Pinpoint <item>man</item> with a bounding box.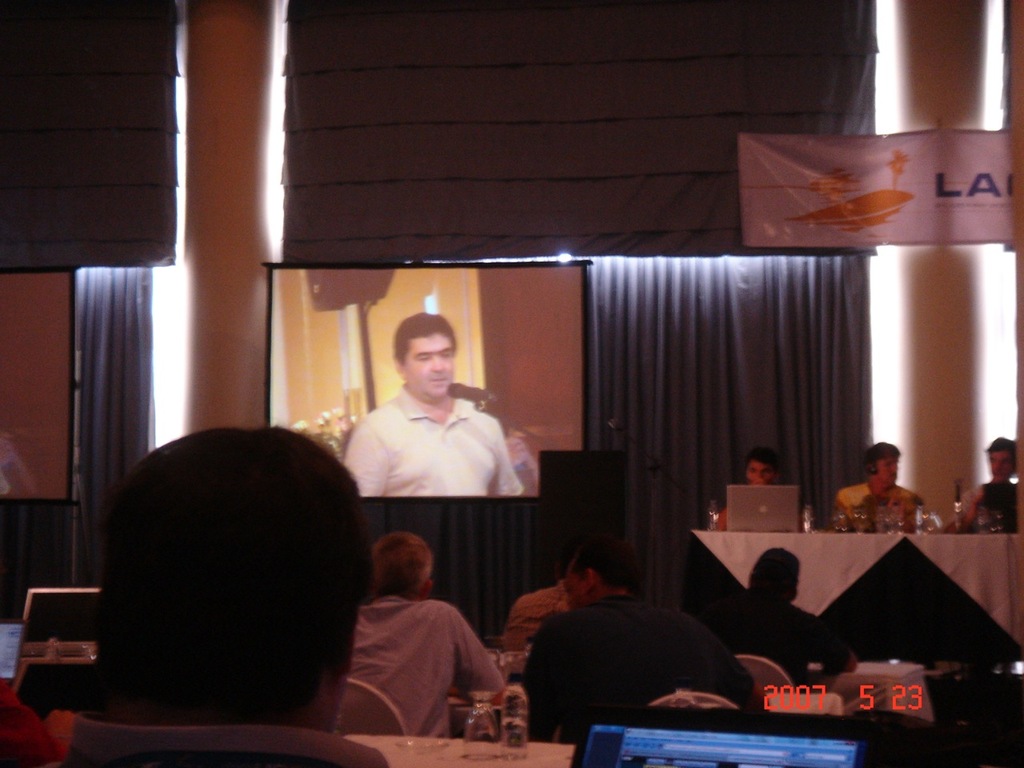
(x1=829, y1=439, x2=925, y2=531).
